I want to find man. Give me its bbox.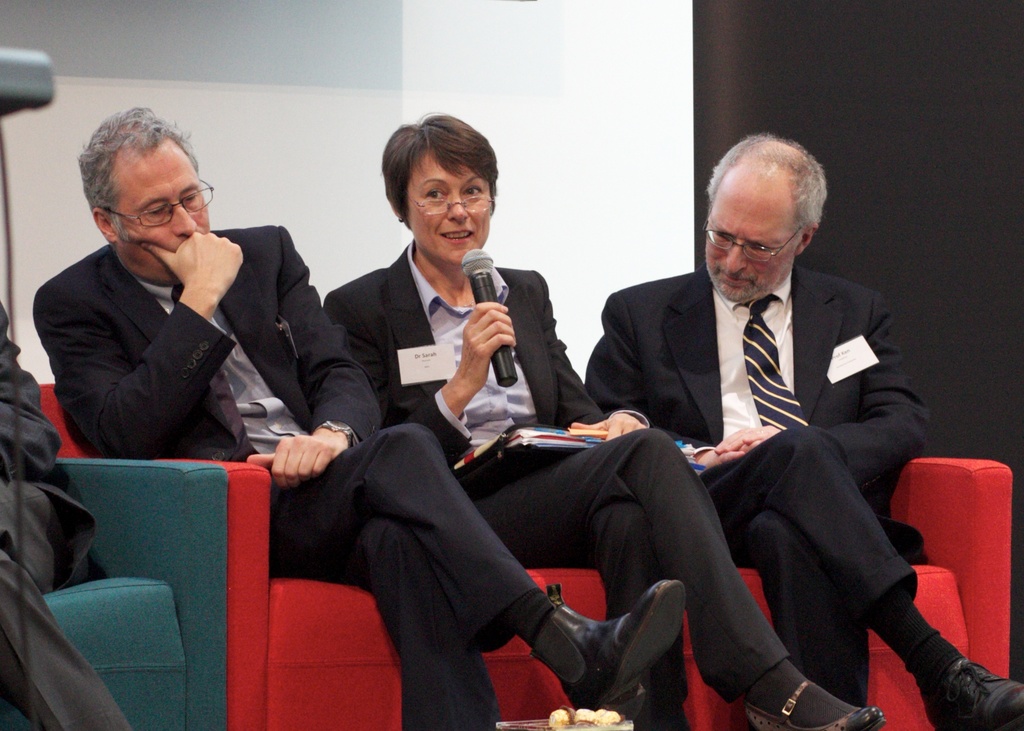
<region>577, 129, 934, 720</region>.
